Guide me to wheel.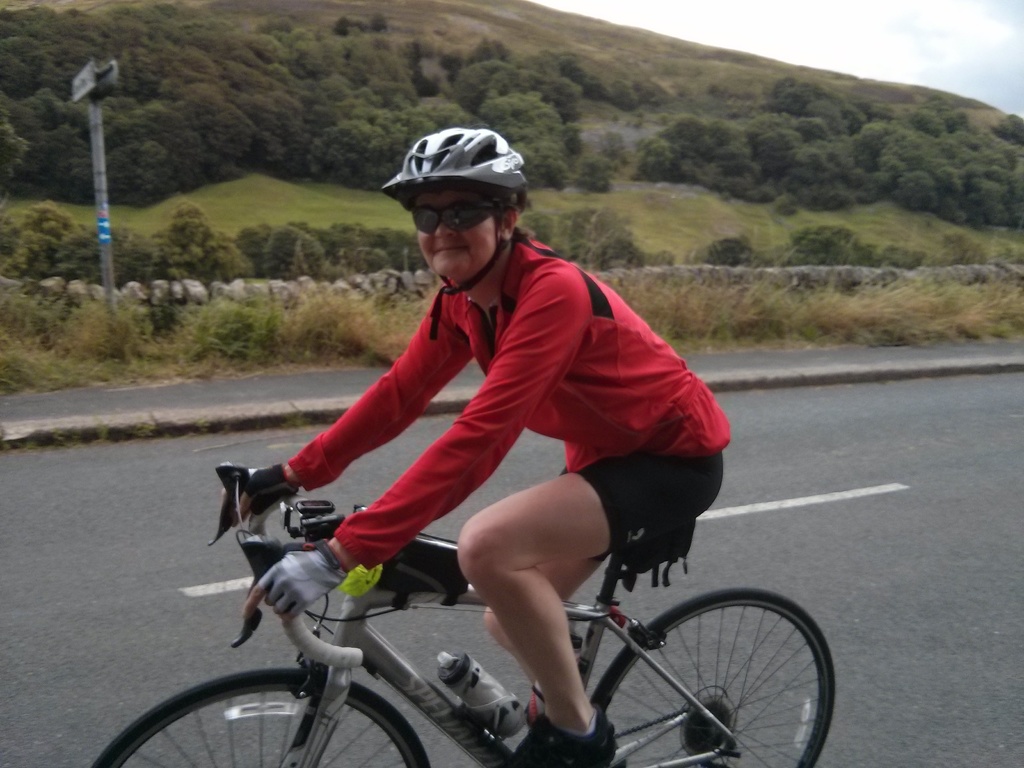
Guidance: 92:665:431:767.
